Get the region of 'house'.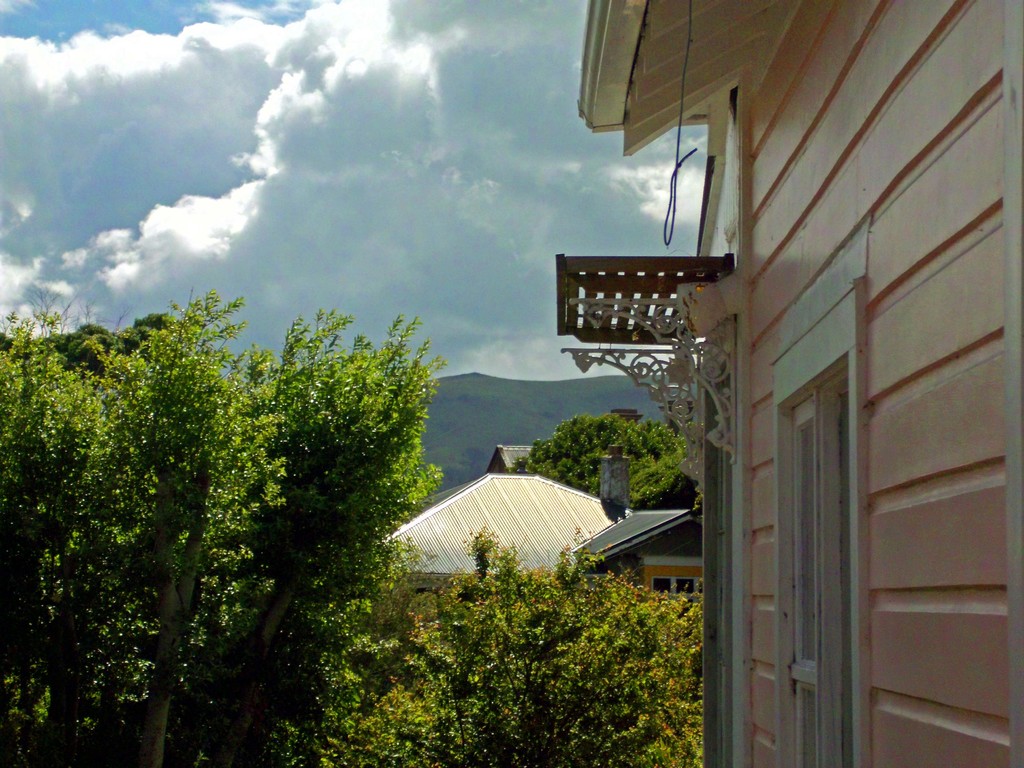
(369,412,695,663).
